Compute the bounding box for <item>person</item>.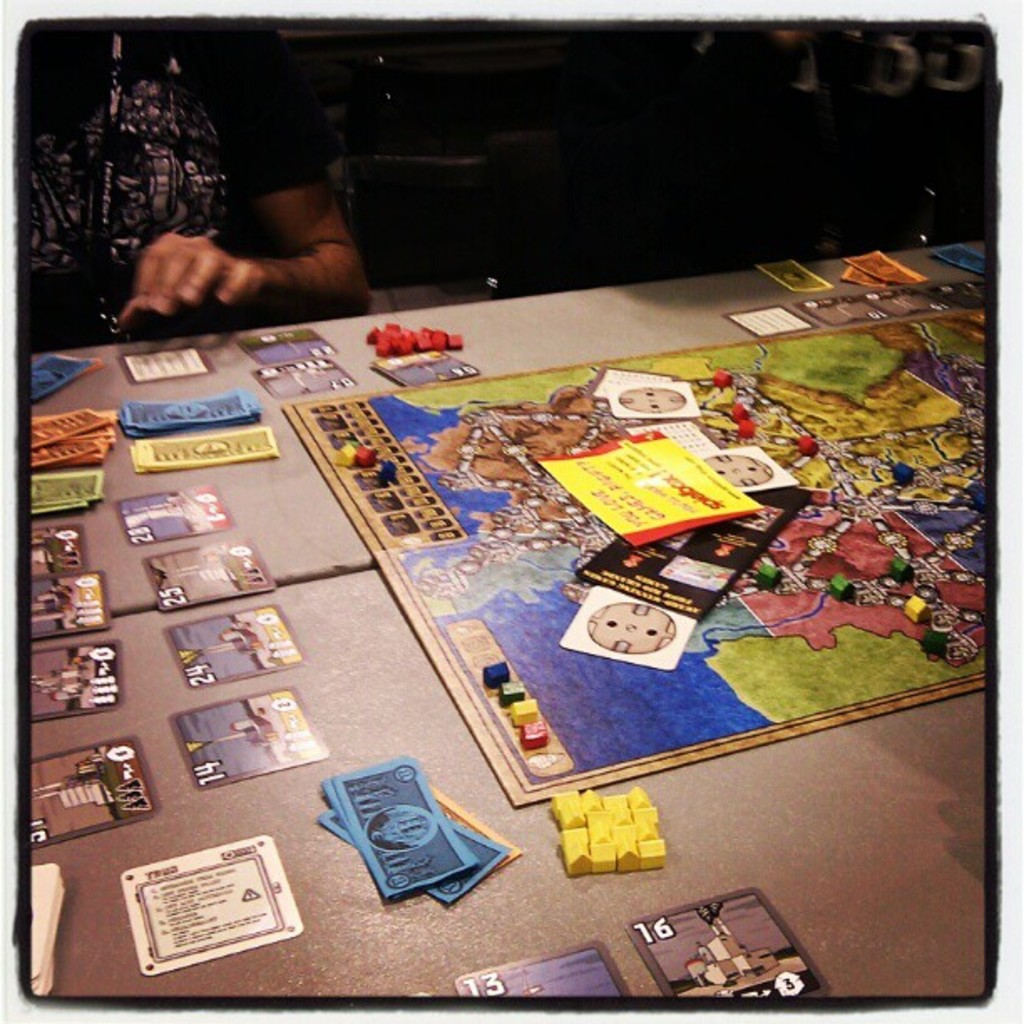
57, 77, 417, 376.
